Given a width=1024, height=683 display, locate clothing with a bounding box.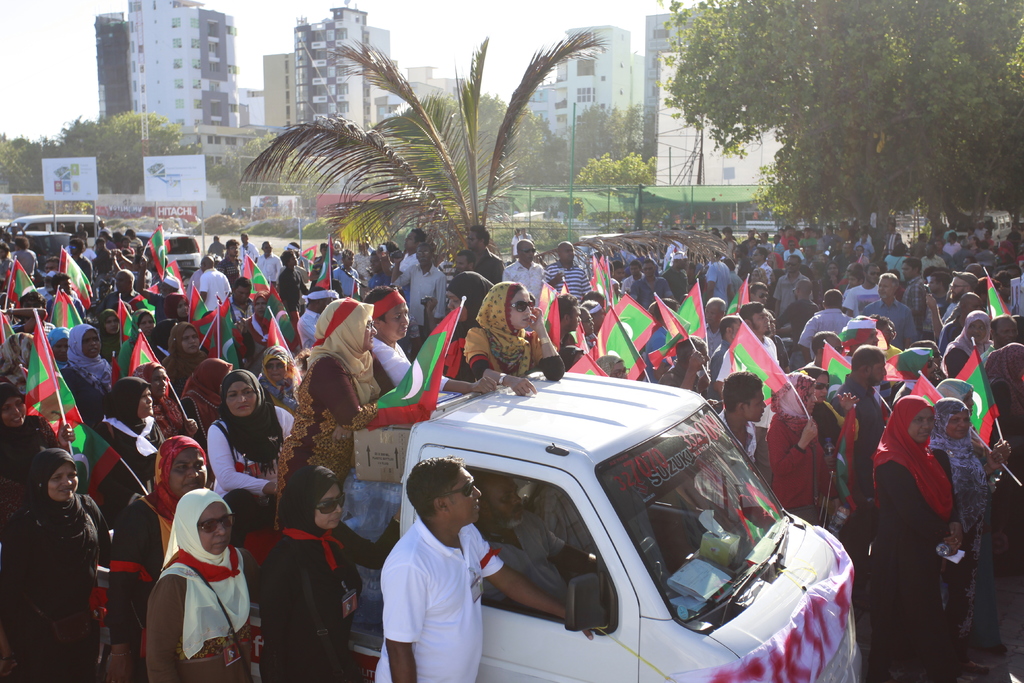
Located: Rect(856, 397, 963, 682).
